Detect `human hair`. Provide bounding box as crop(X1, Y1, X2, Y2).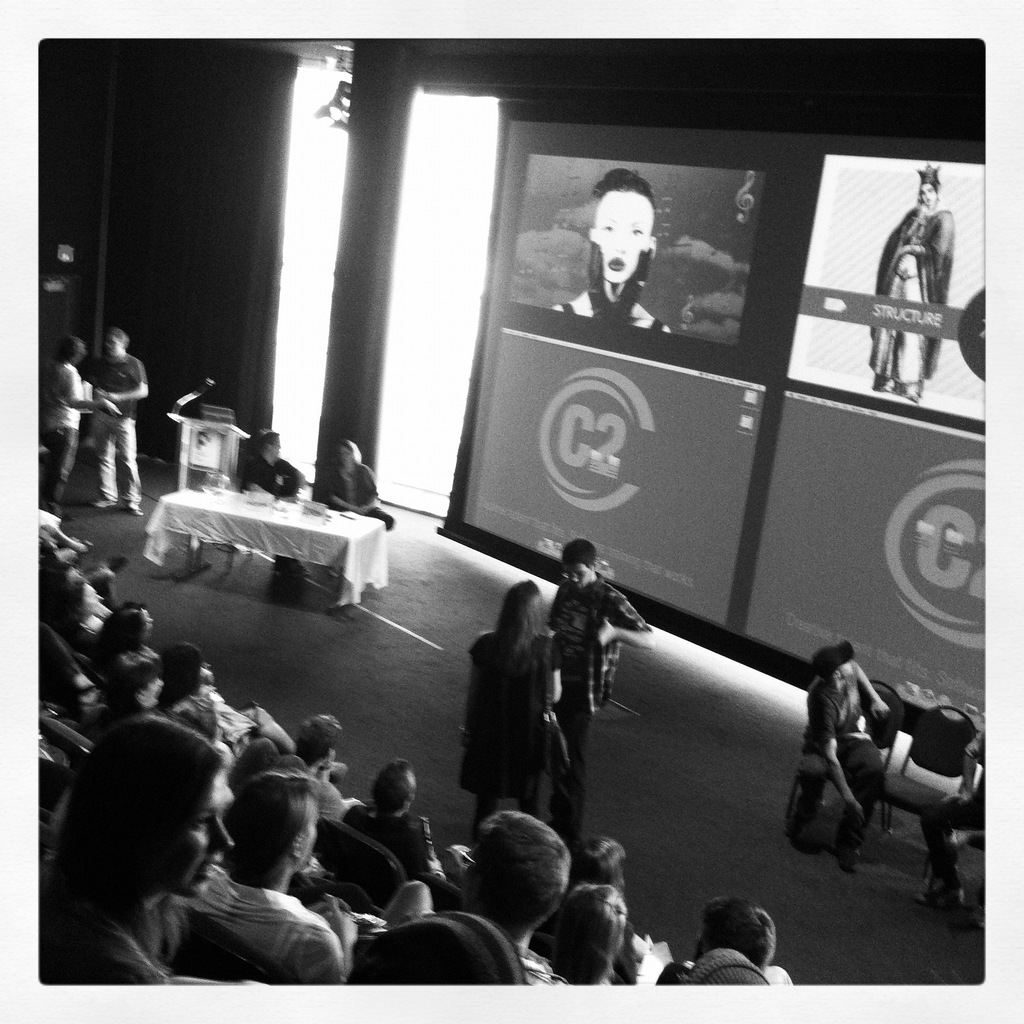
crop(493, 580, 551, 657).
